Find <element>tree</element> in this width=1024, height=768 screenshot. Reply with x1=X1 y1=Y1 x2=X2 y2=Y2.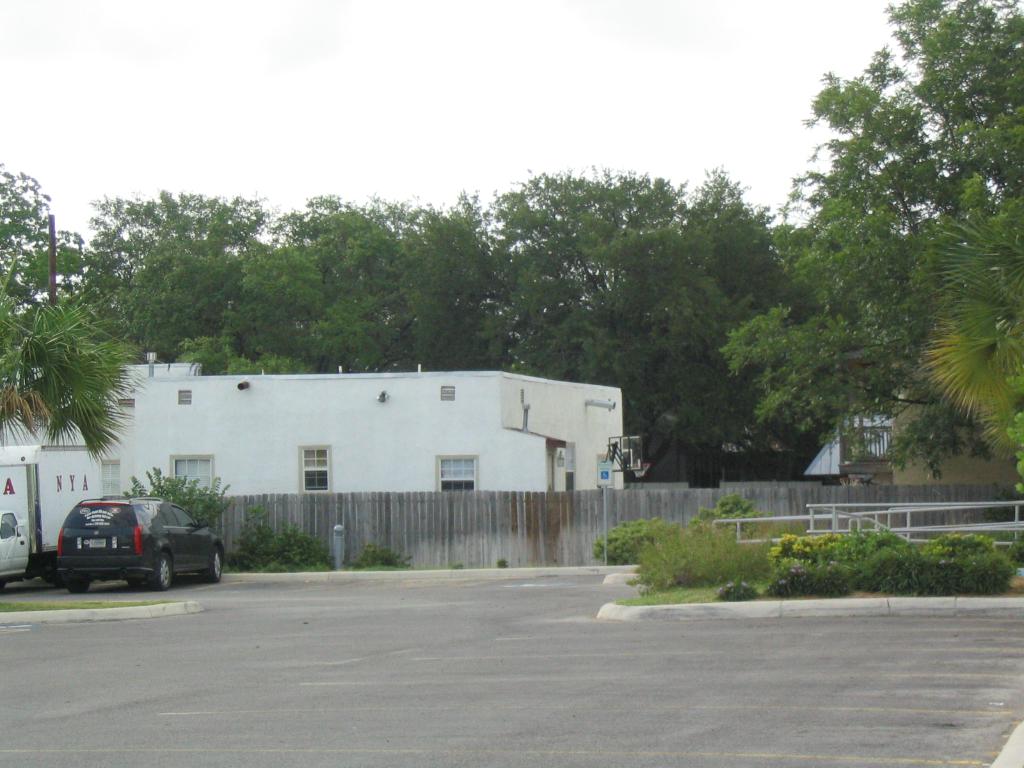
x1=0 y1=162 x2=104 y2=351.
